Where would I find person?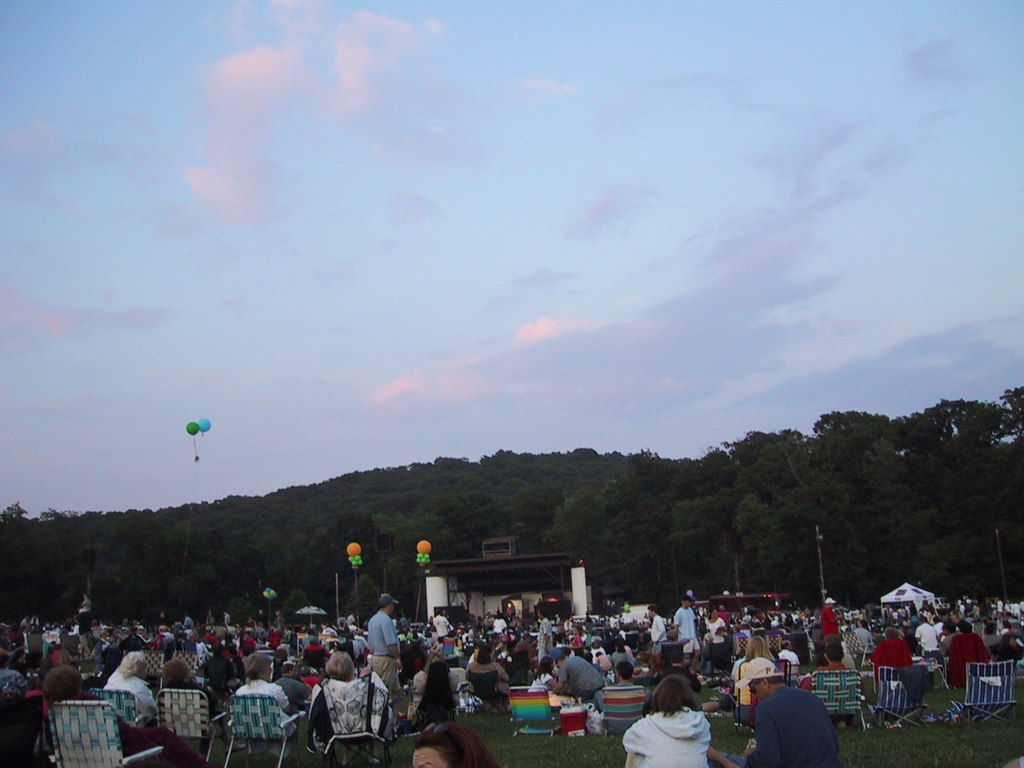
At rect(94, 651, 163, 735).
